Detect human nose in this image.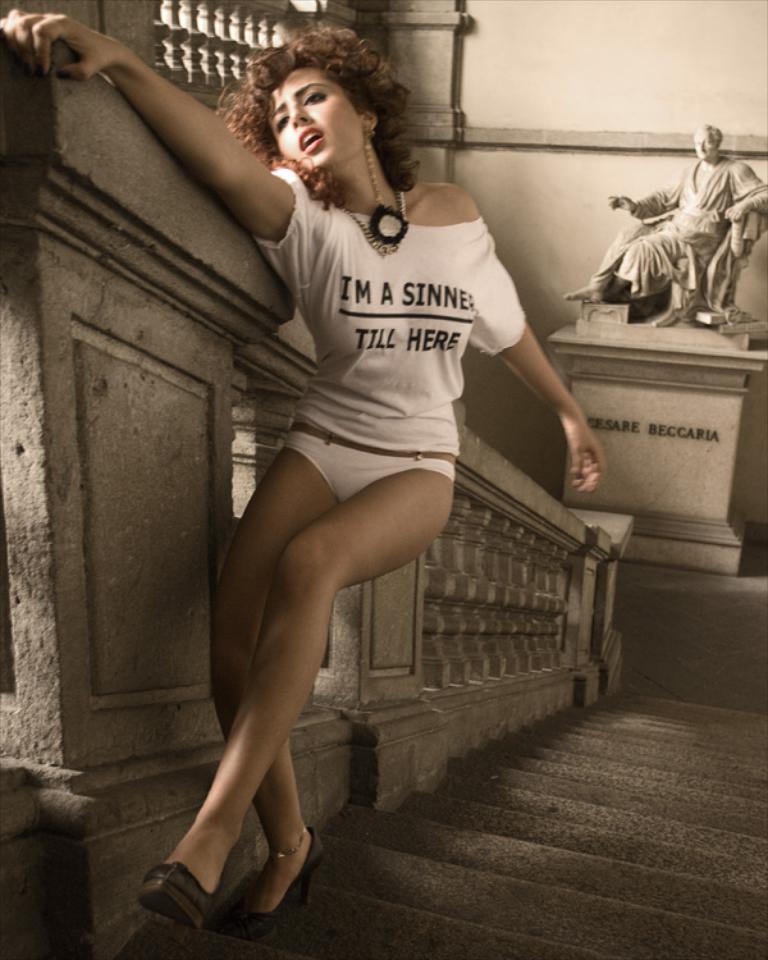
Detection: 698/142/707/152.
